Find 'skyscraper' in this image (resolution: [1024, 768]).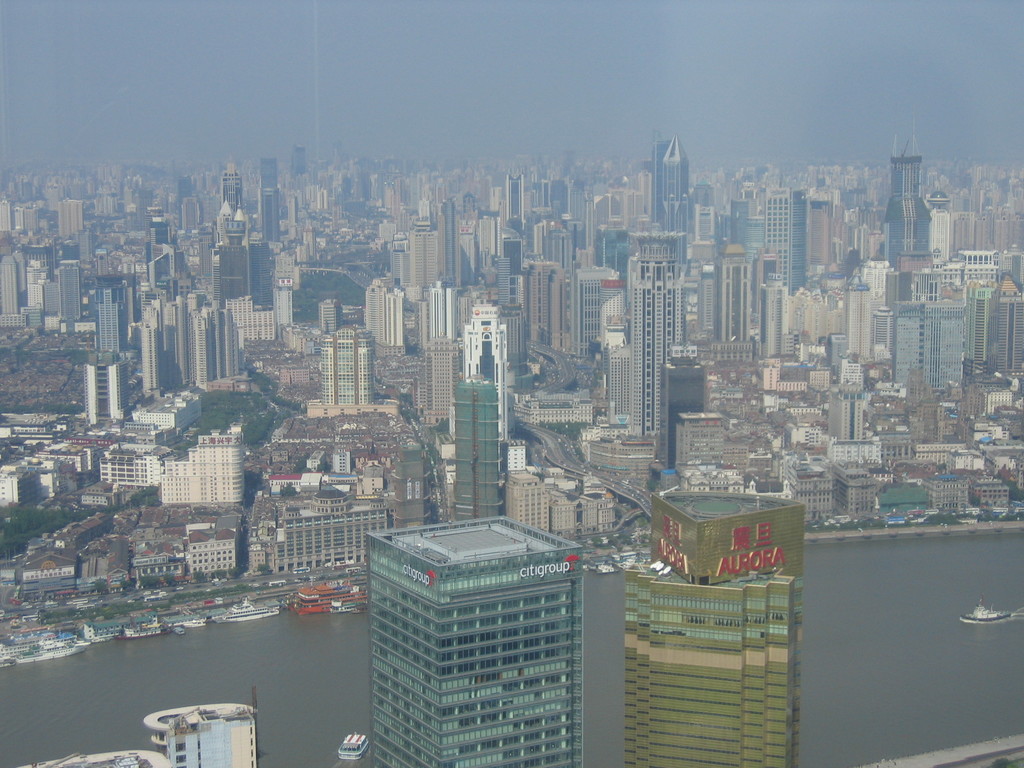
pyautogui.locateOnScreen(833, 383, 877, 447).
